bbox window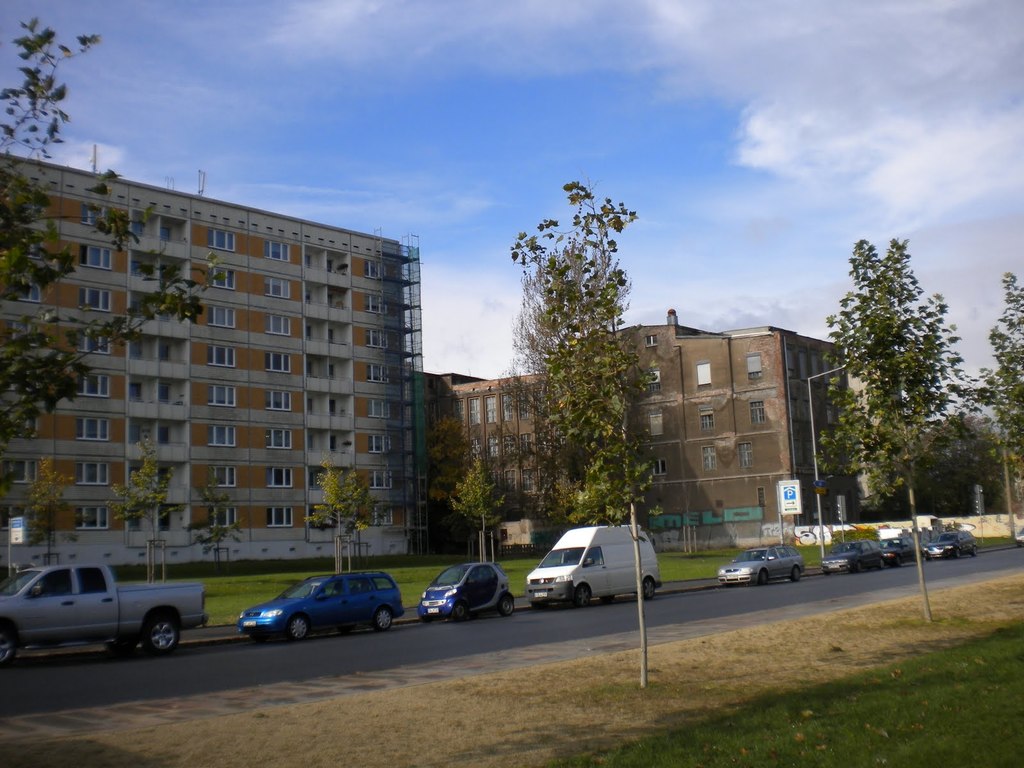
BBox(694, 362, 715, 392)
